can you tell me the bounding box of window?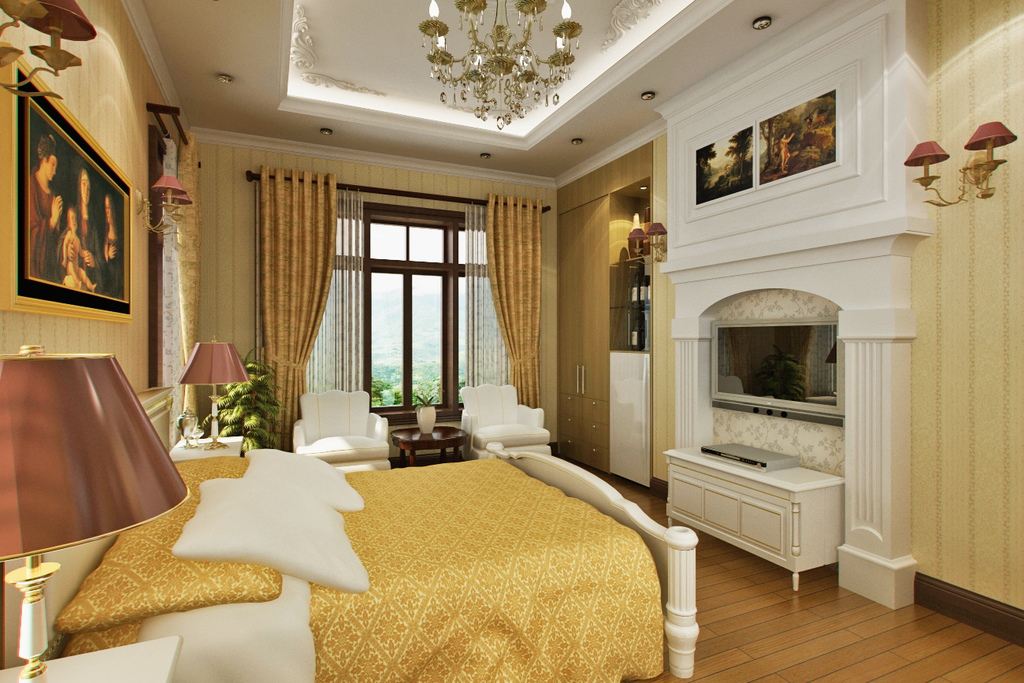
(x1=341, y1=176, x2=488, y2=417).
